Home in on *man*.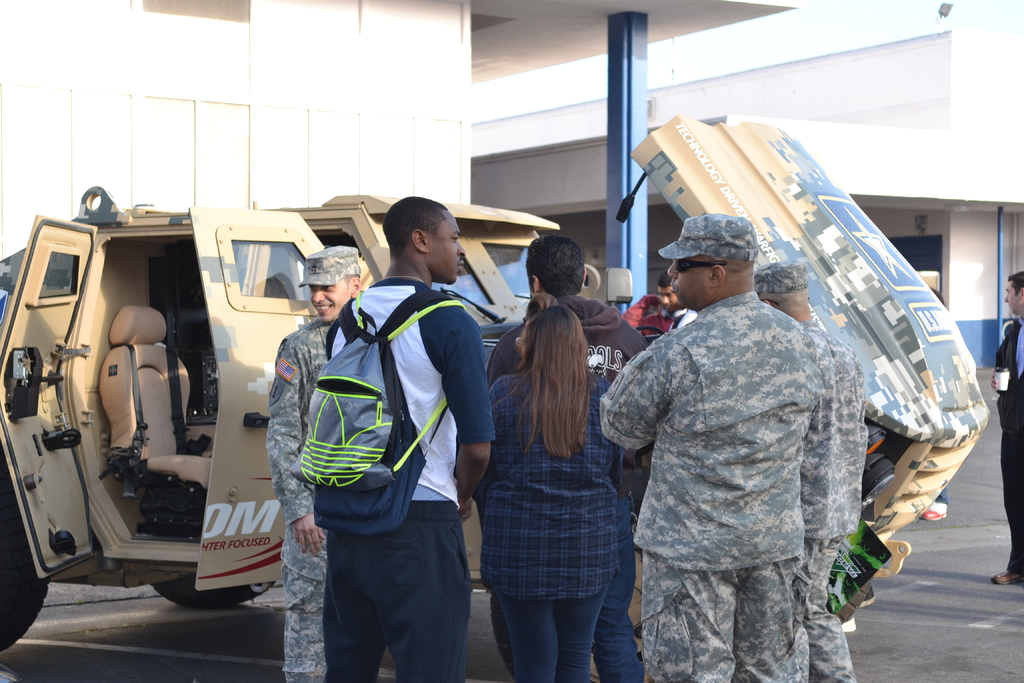
Homed in at 287, 194, 497, 682.
